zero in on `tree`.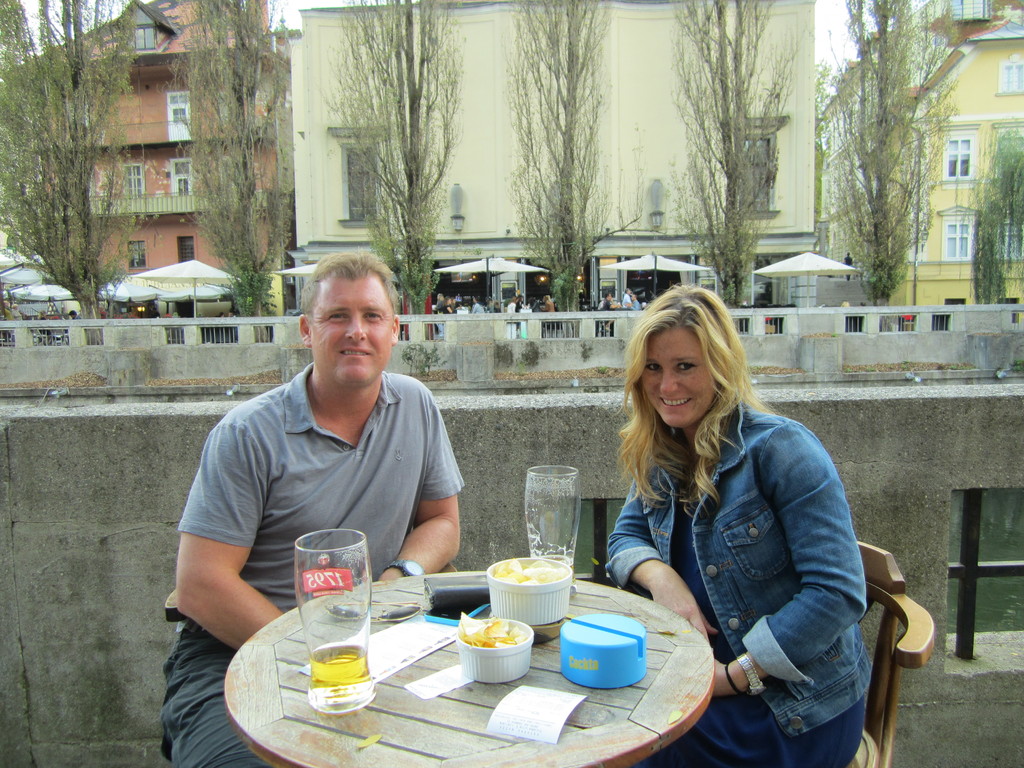
Zeroed in: pyautogui.locateOnScreen(311, 0, 470, 337).
